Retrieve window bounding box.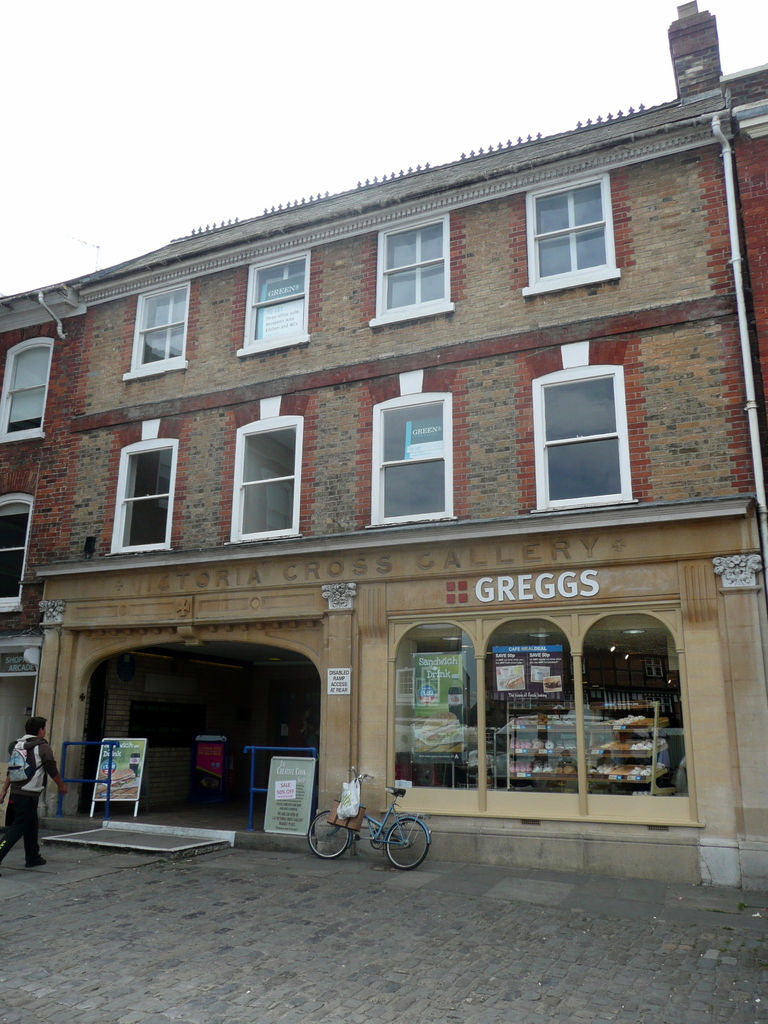
Bounding box: crop(367, 210, 454, 325).
